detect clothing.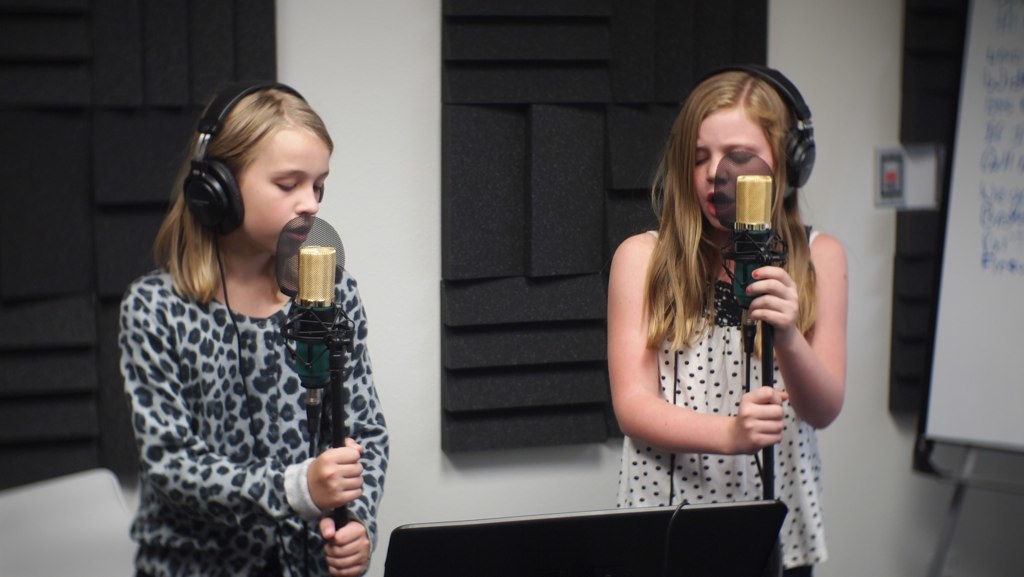
Detected at bbox=(98, 197, 382, 554).
